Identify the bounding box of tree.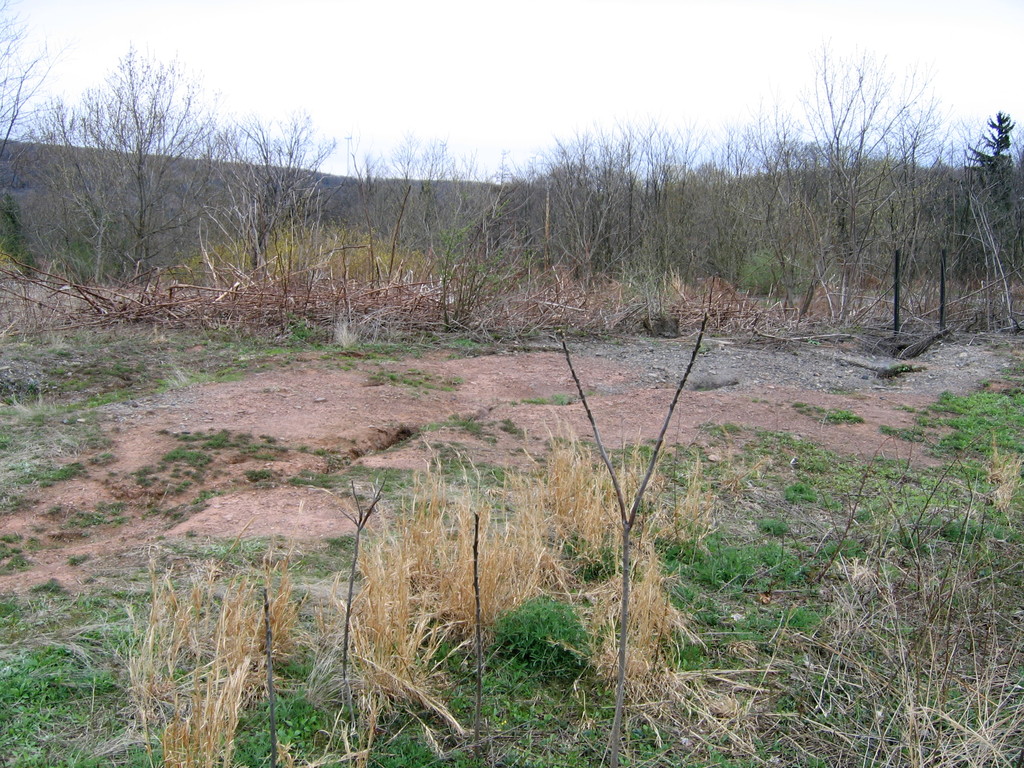
l=0, t=3, r=1020, b=395.
